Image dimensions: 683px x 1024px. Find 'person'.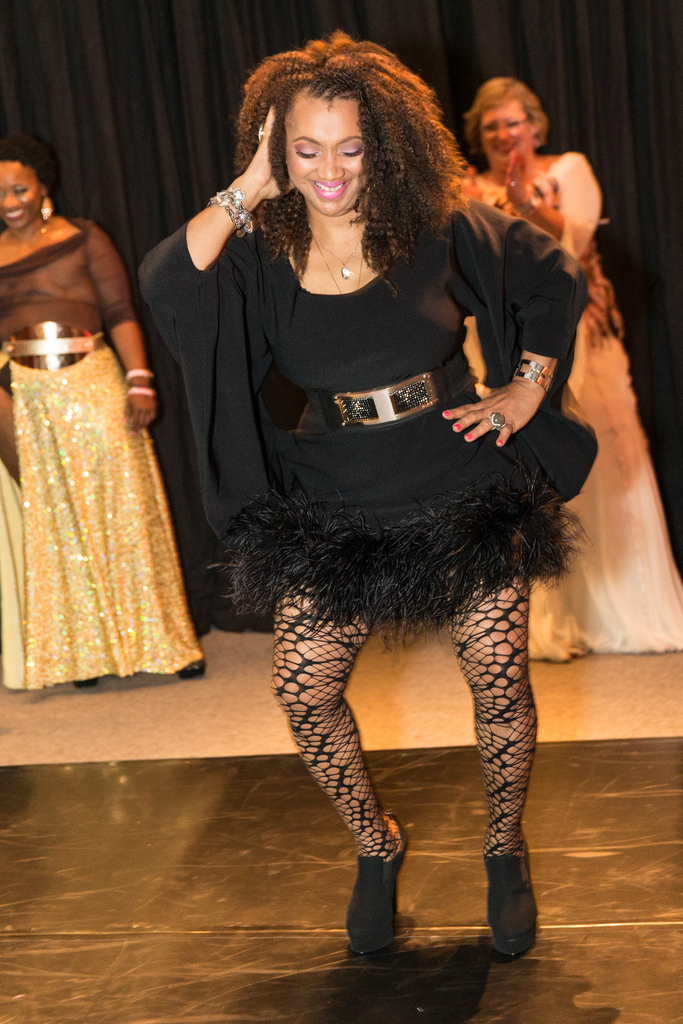
(x1=453, y1=76, x2=682, y2=655).
